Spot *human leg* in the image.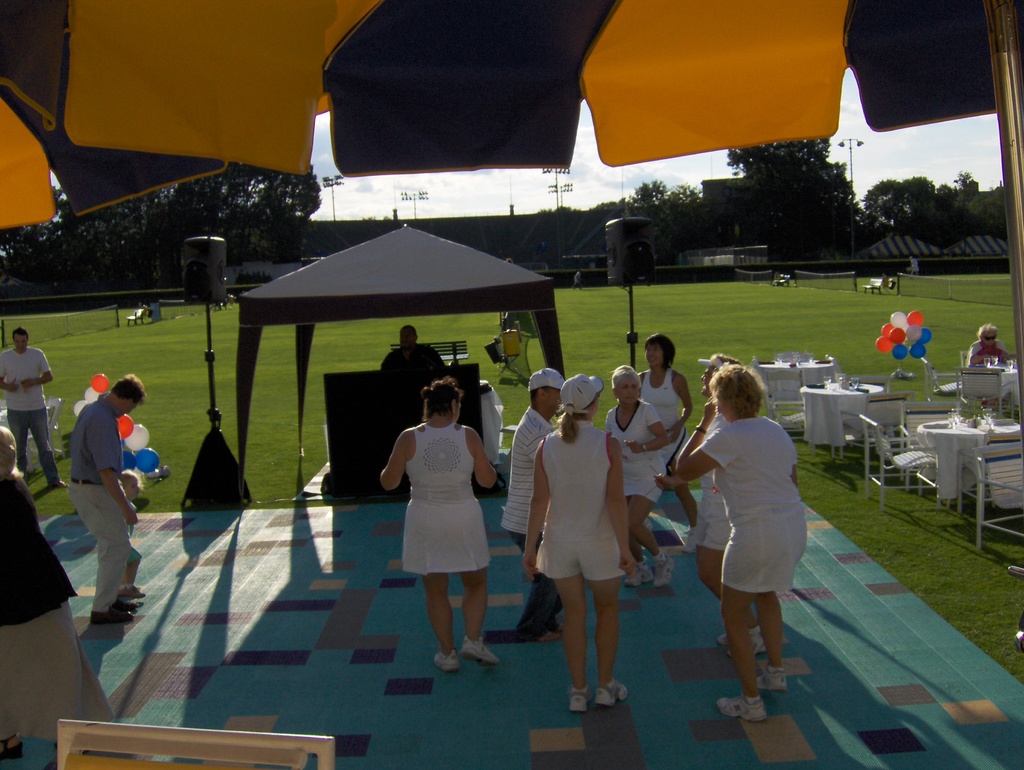
*human leg* found at <region>31, 410, 67, 487</region>.
